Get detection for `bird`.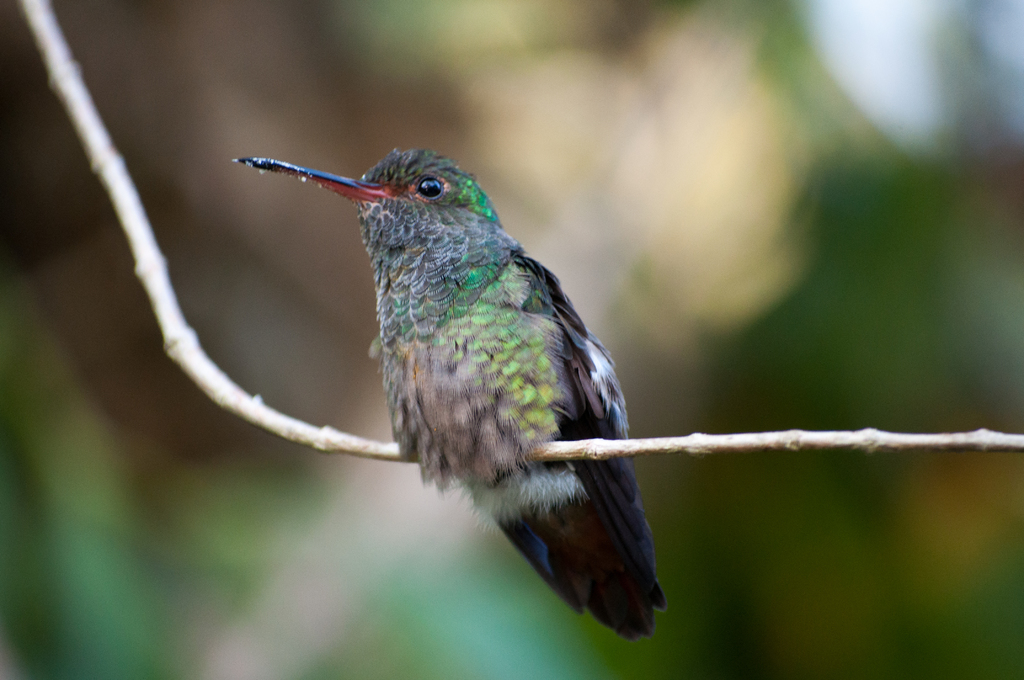
Detection: [left=218, top=157, right=661, bottom=638].
